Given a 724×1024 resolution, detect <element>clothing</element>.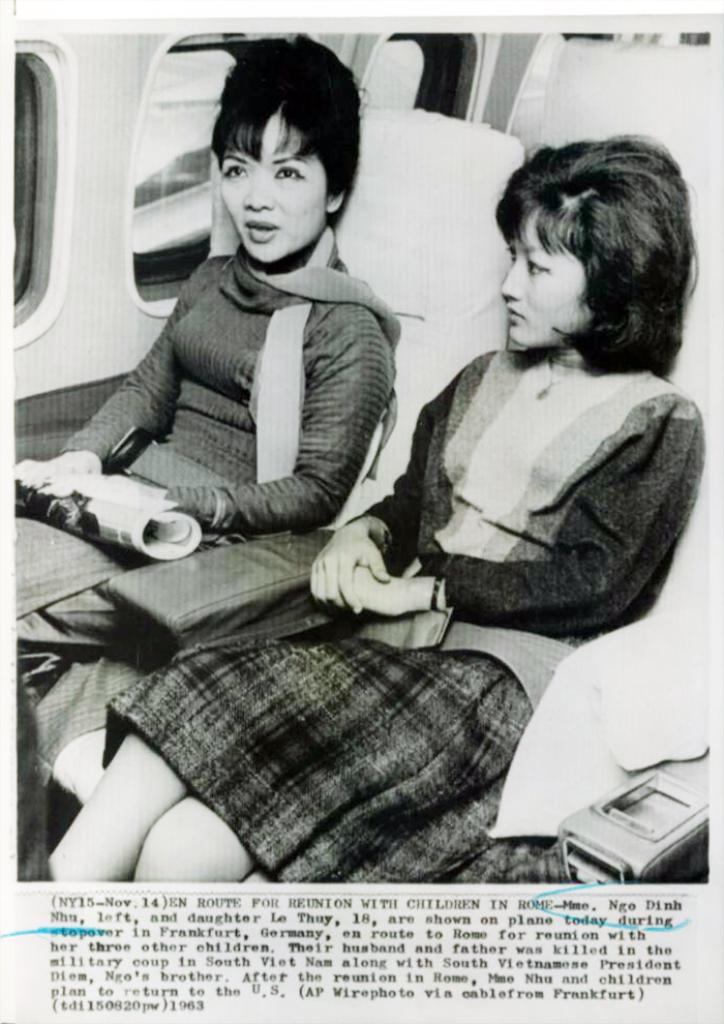
Rect(95, 334, 707, 889).
